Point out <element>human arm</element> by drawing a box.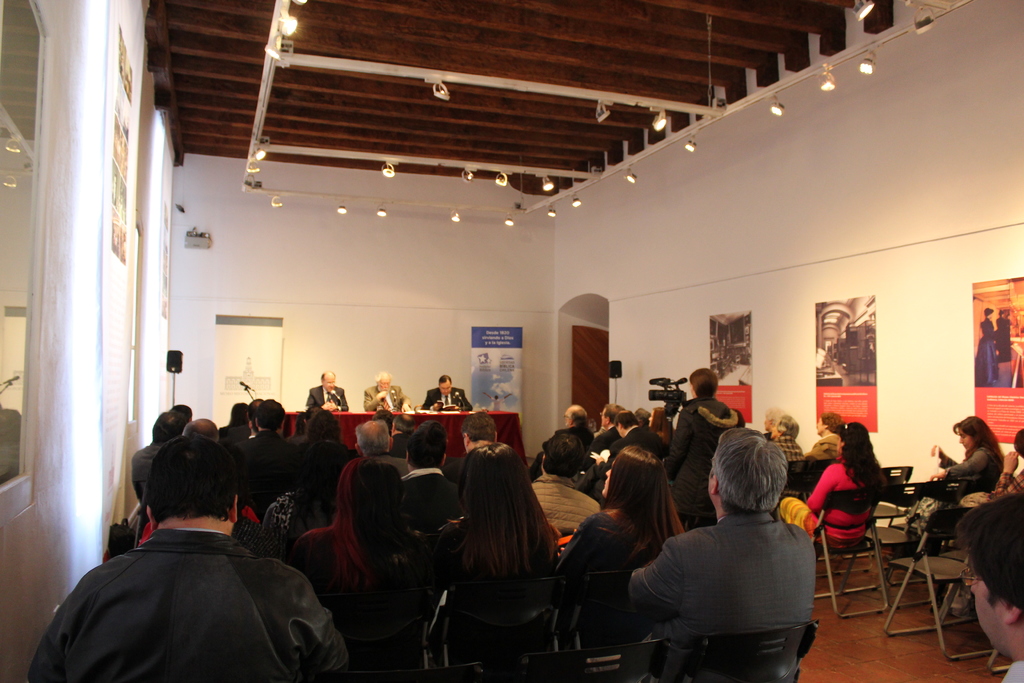
[left=305, top=388, right=327, bottom=413].
